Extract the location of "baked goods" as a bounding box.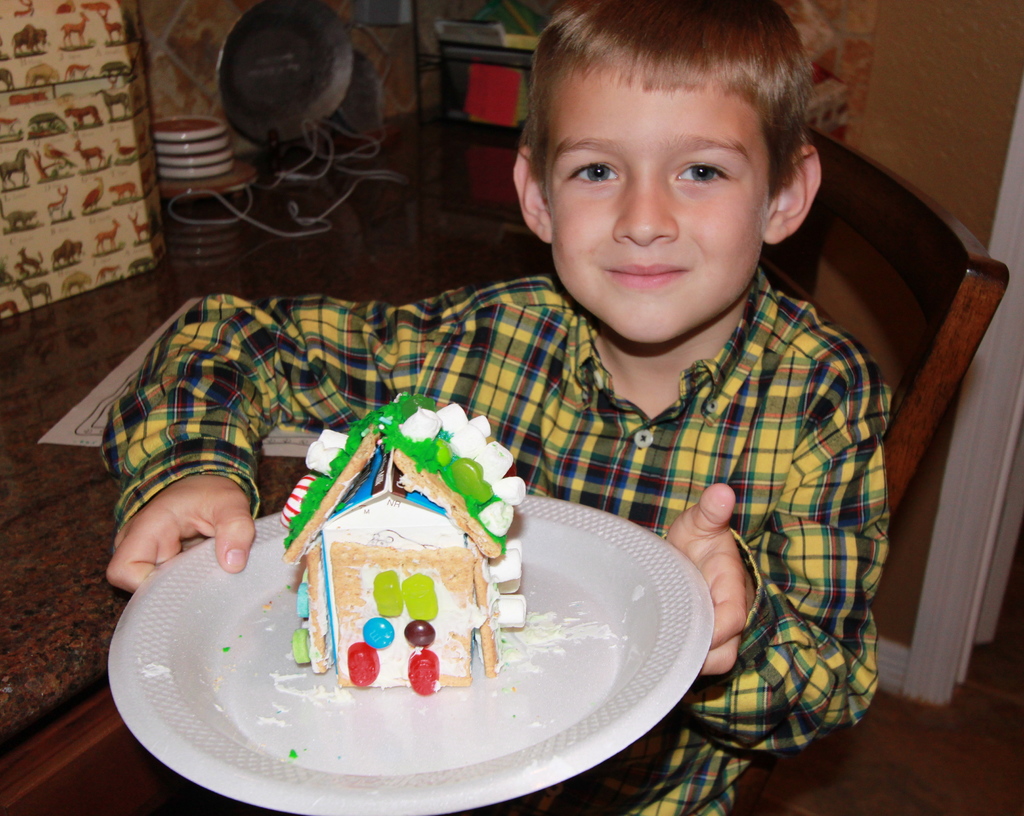
(x1=269, y1=387, x2=526, y2=696).
